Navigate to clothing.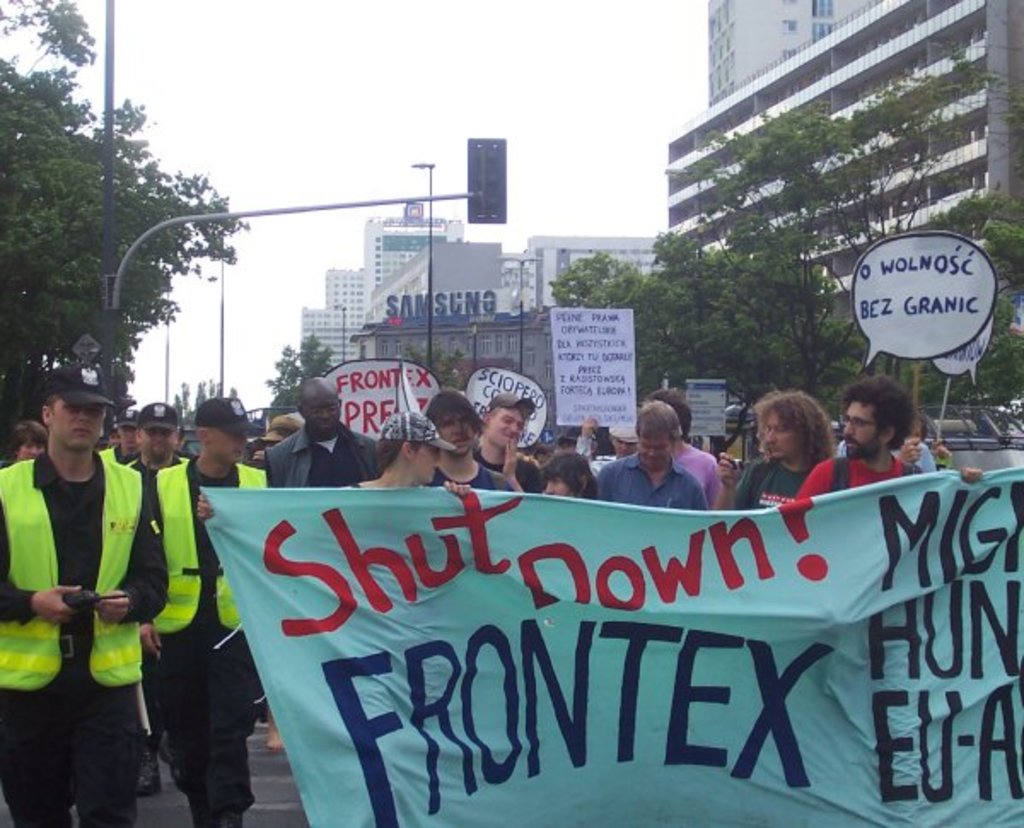
Navigation target: [left=582, top=432, right=596, bottom=475].
